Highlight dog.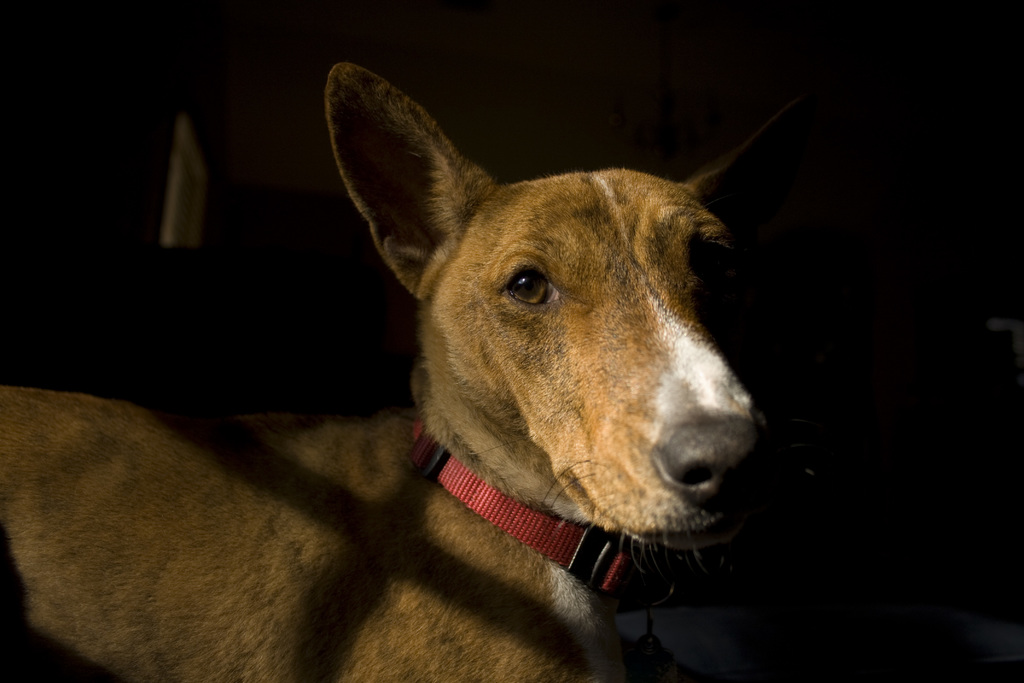
Highlighted region: (left=0, top=68, right=819, bottom=682).
